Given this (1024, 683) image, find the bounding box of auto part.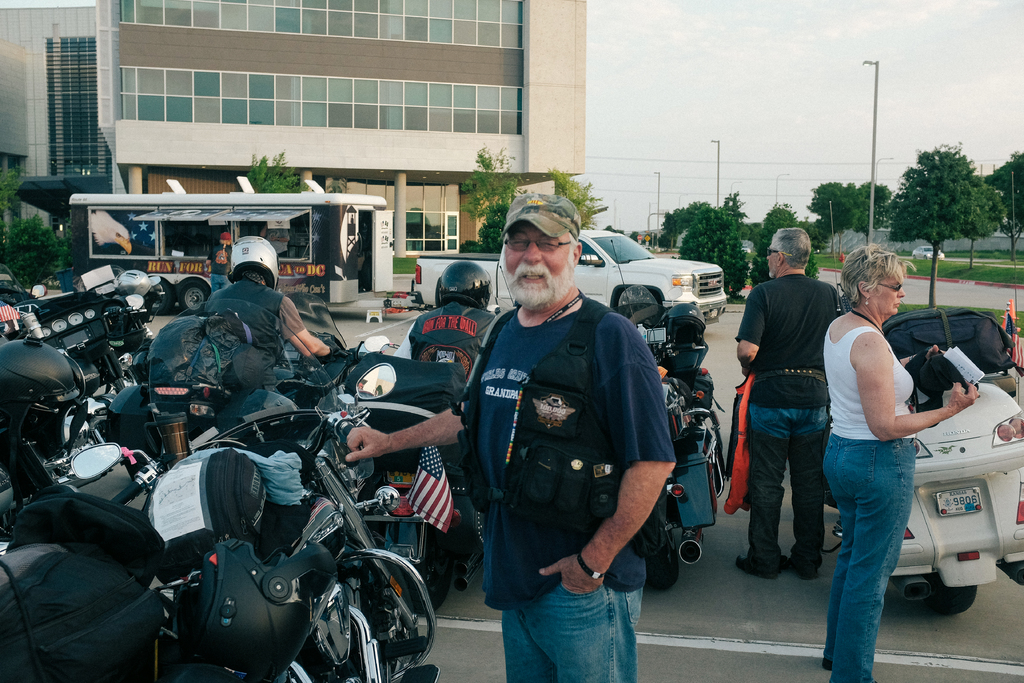
894,384,1023,481.
